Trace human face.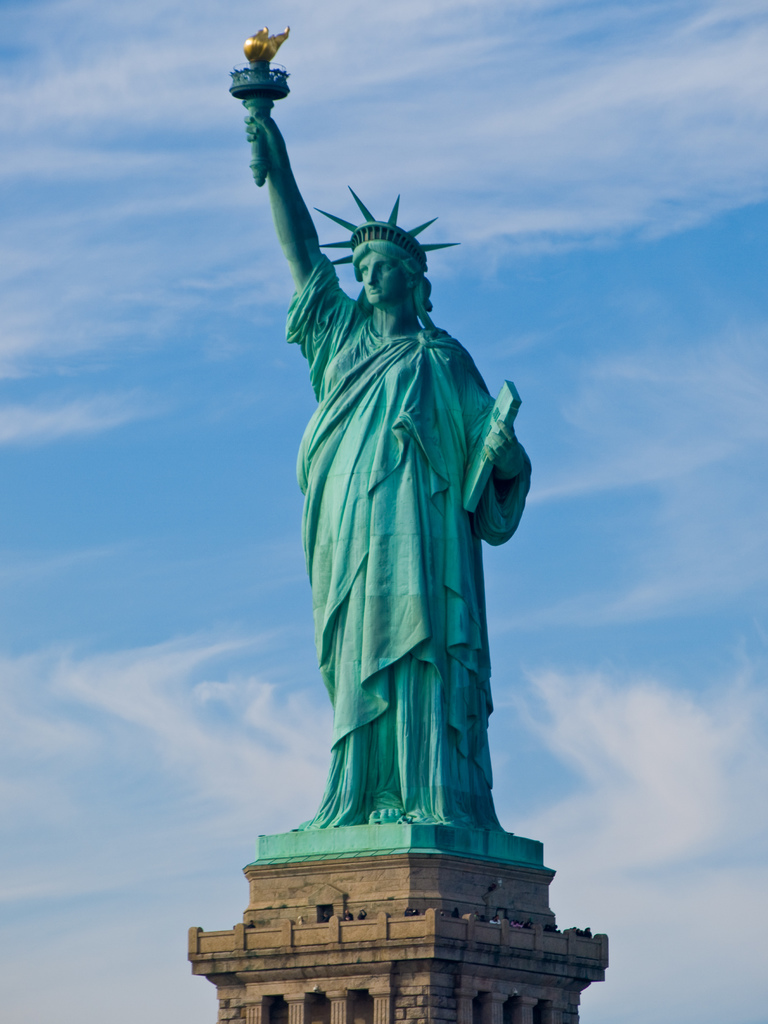
Traced to locate(358, 252, 401, 302).
